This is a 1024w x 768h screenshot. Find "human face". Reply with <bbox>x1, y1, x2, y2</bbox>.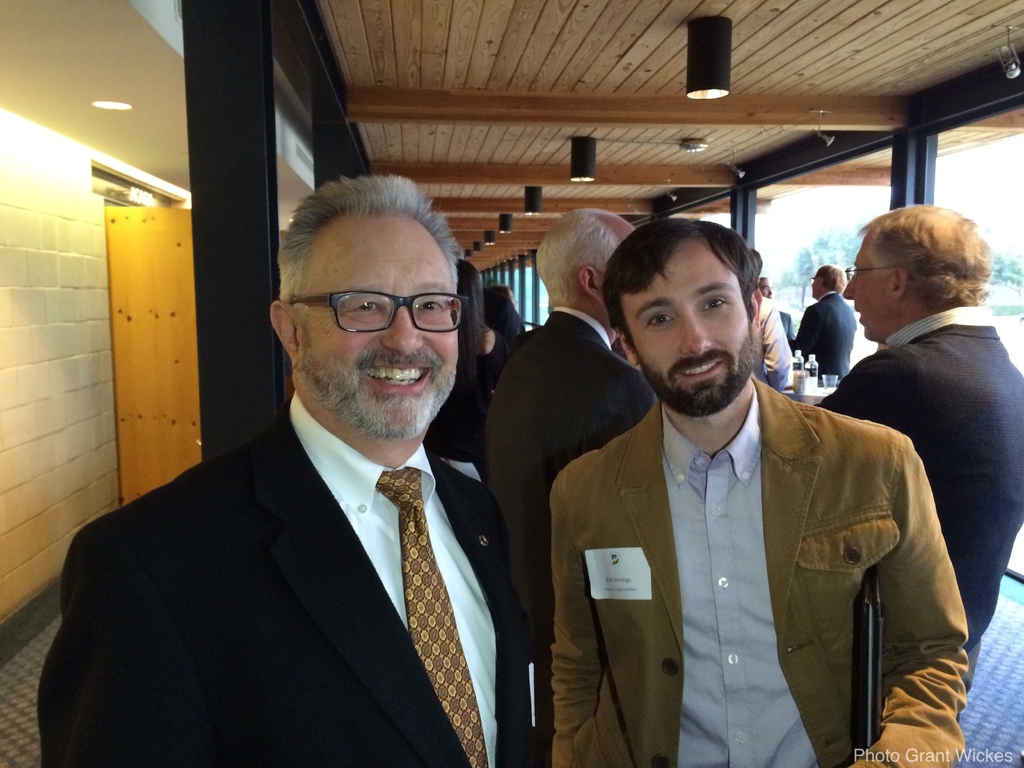
<bbox>625, 236, 755, 419</bbox>.
